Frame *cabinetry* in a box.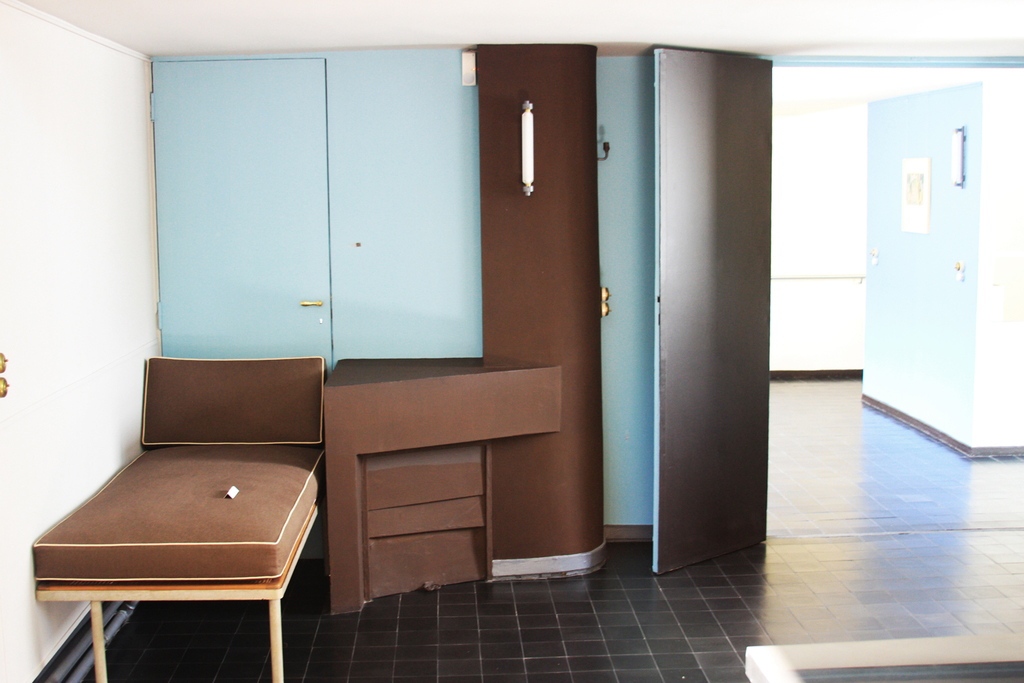
<region>148, 44, 487, 368</region>.
